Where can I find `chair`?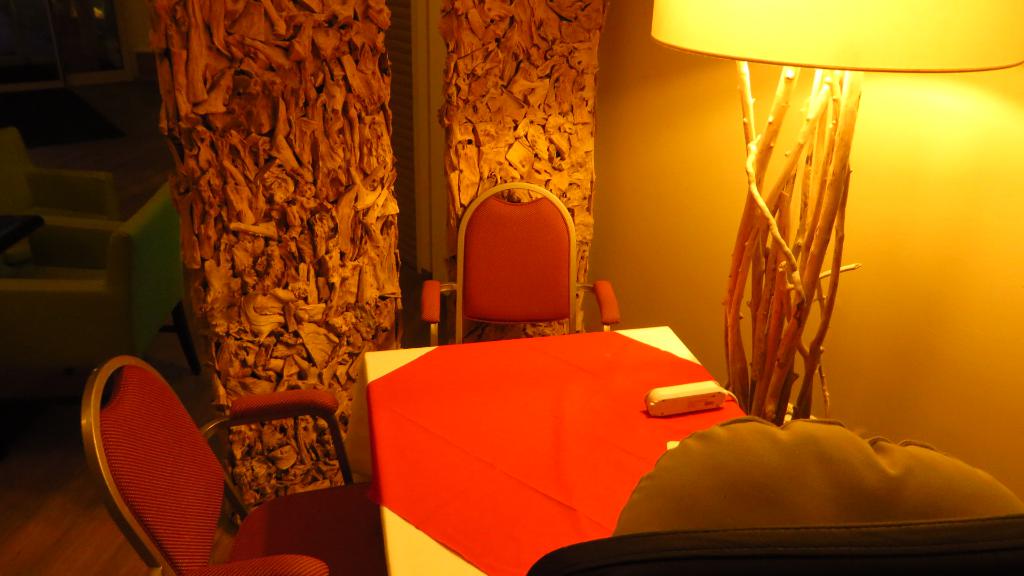
You can find it at 0/126/122/264.
